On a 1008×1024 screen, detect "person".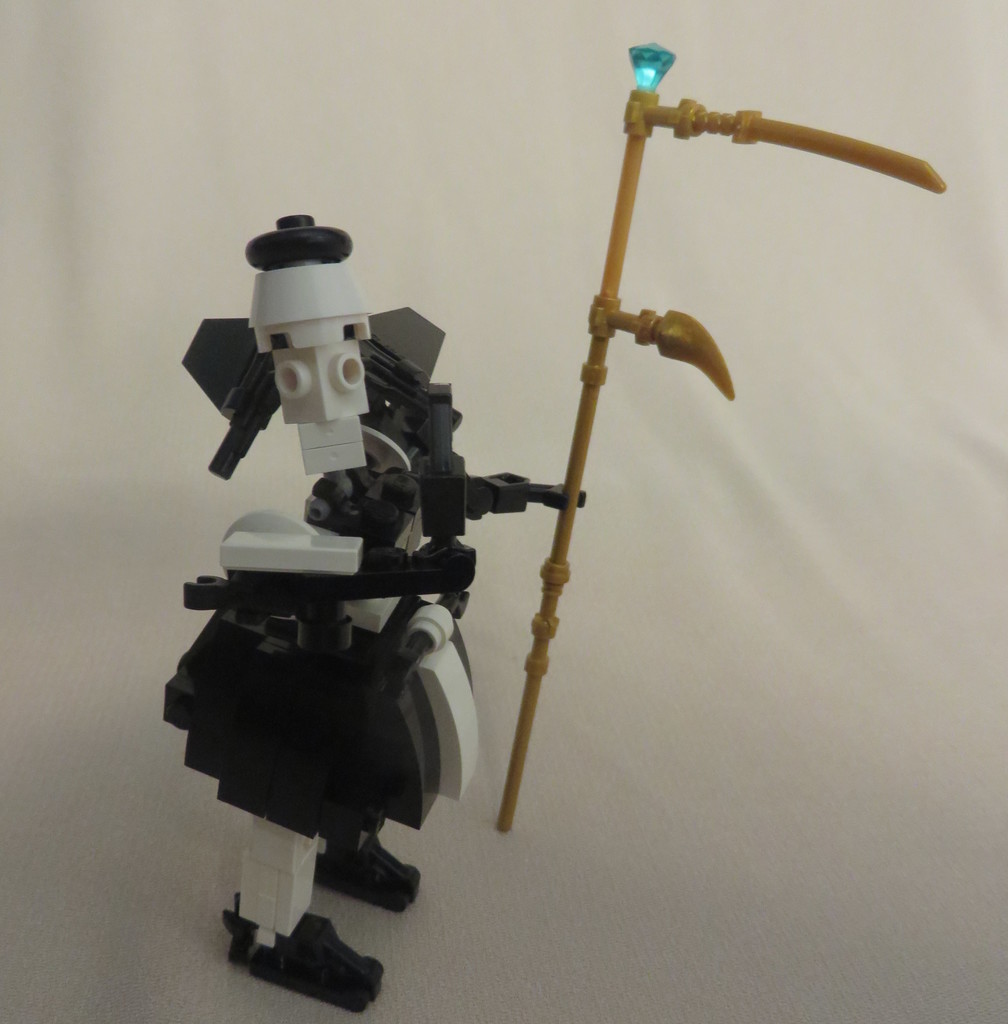
x1=156, y1=207, x2=580, y2=1020.
